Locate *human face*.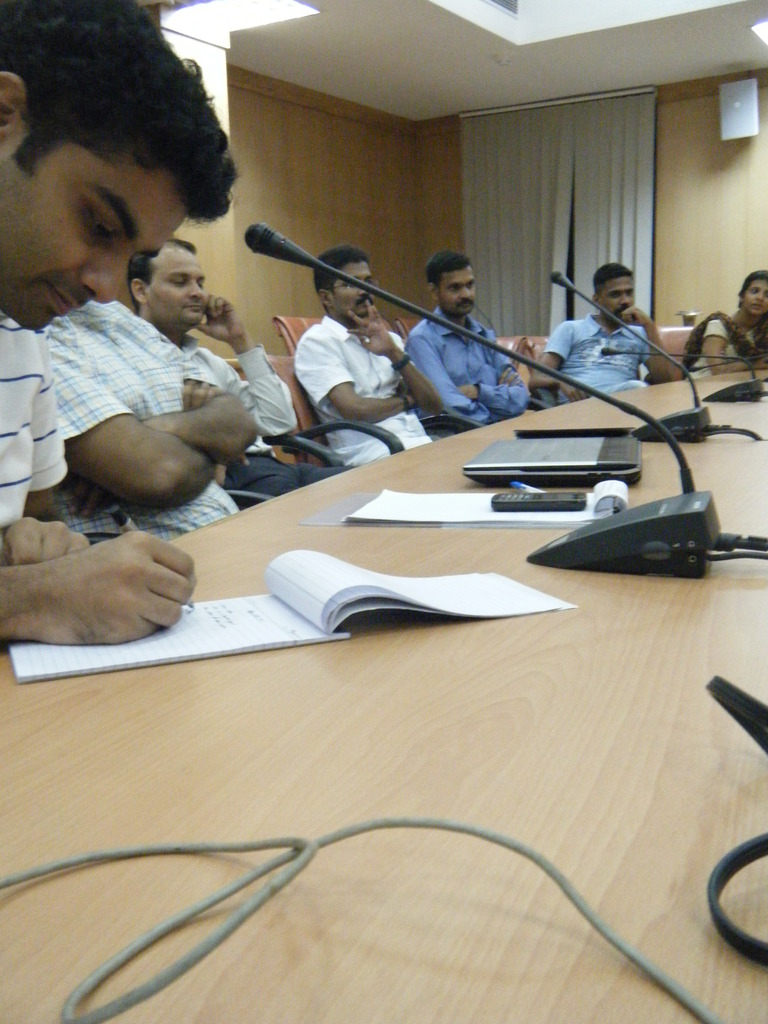
Bounding box: box=[441, 267, 474, 314].
